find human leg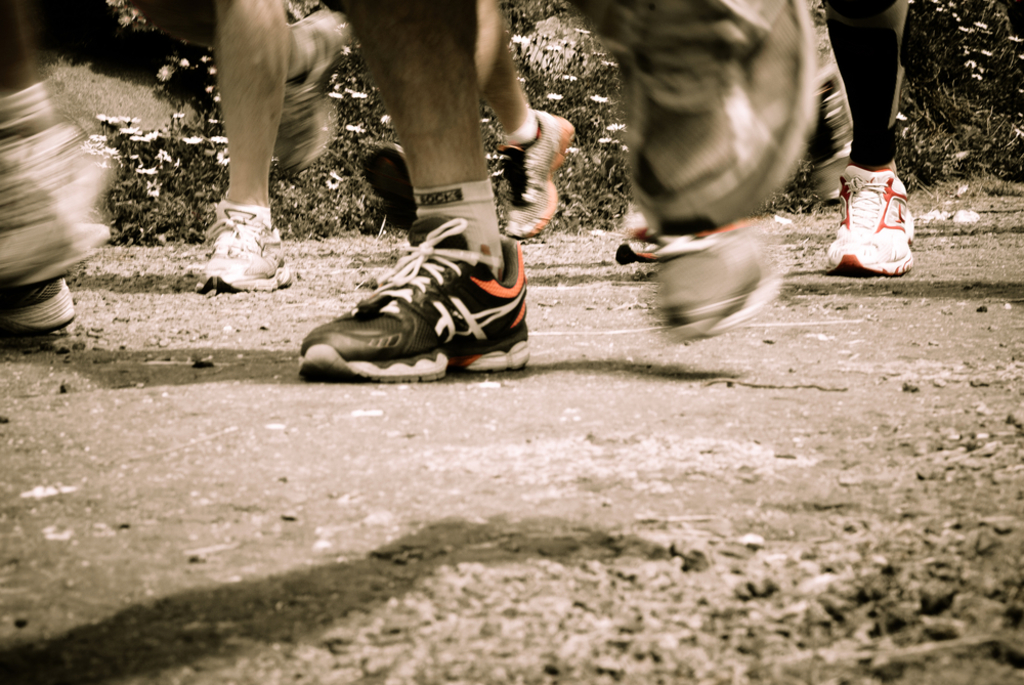
<region>201, 0, 290, 287</region>
